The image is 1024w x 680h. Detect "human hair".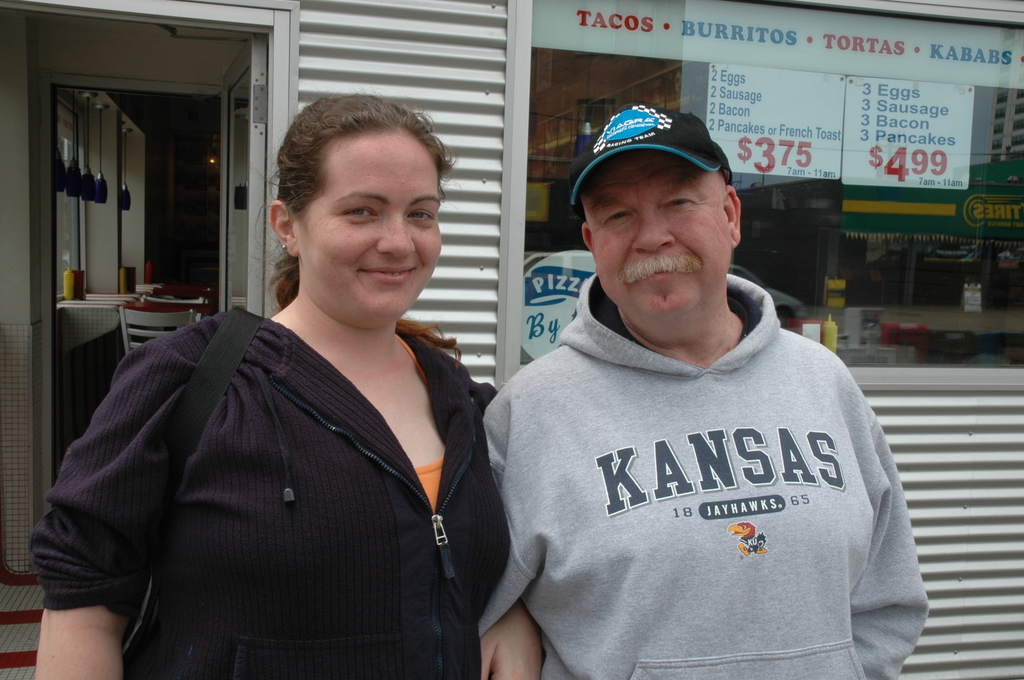
Detection: select_region(258, 76, 464, 321).
